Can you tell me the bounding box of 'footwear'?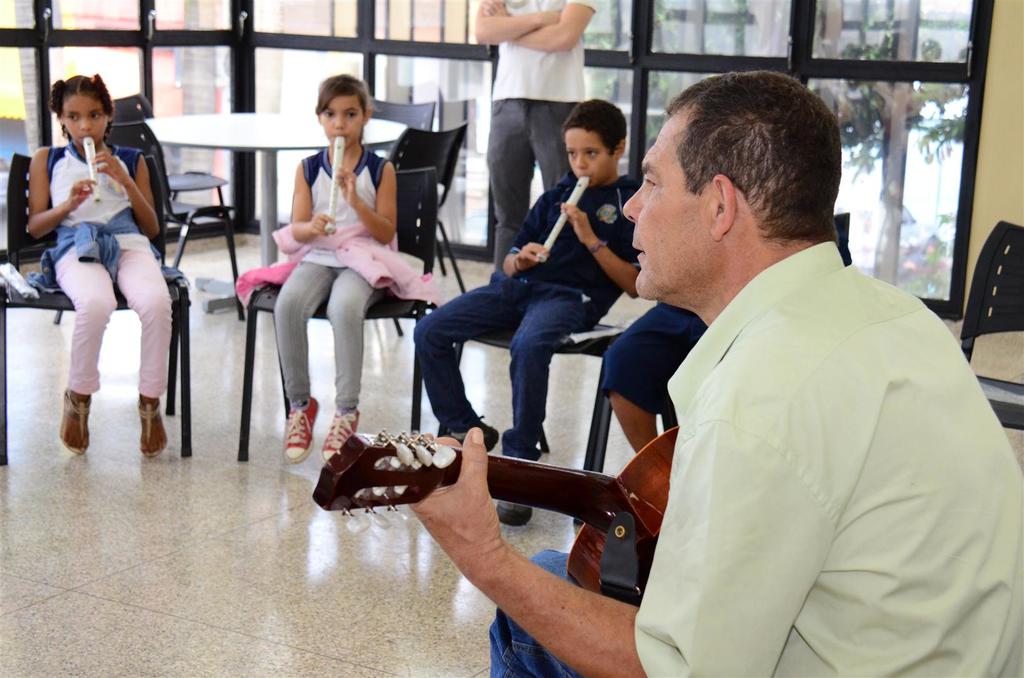
left=321, top=407, right=357, bottom=460.
